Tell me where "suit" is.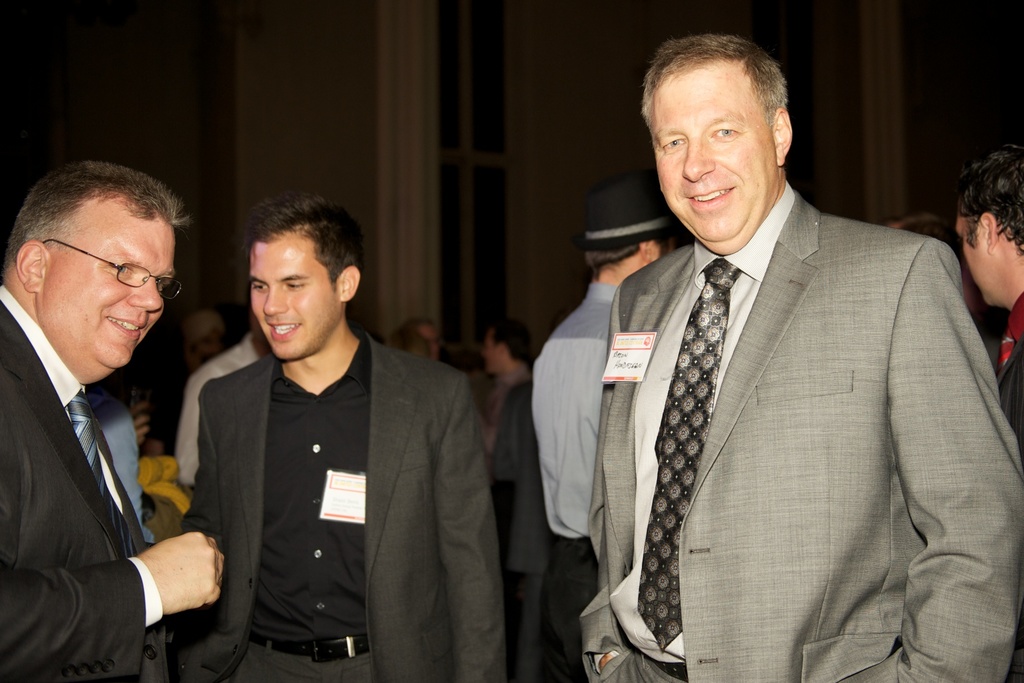
"suit" is at x1=179, y1=333, x2=508, y2=682.
